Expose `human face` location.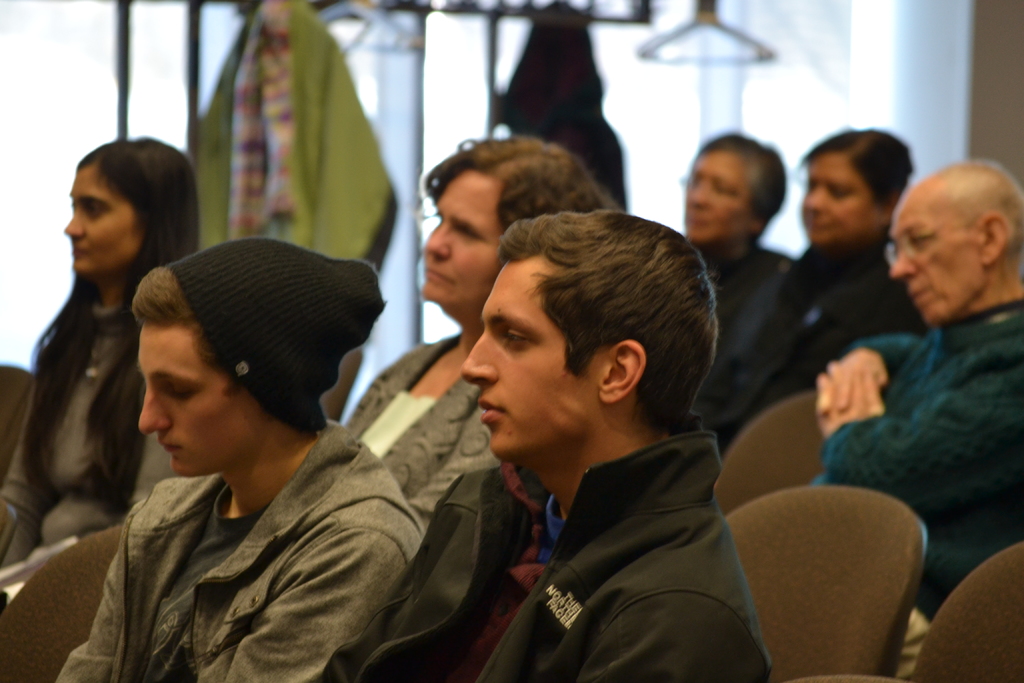
Exposed at crop(891, 202, 977, 327).
